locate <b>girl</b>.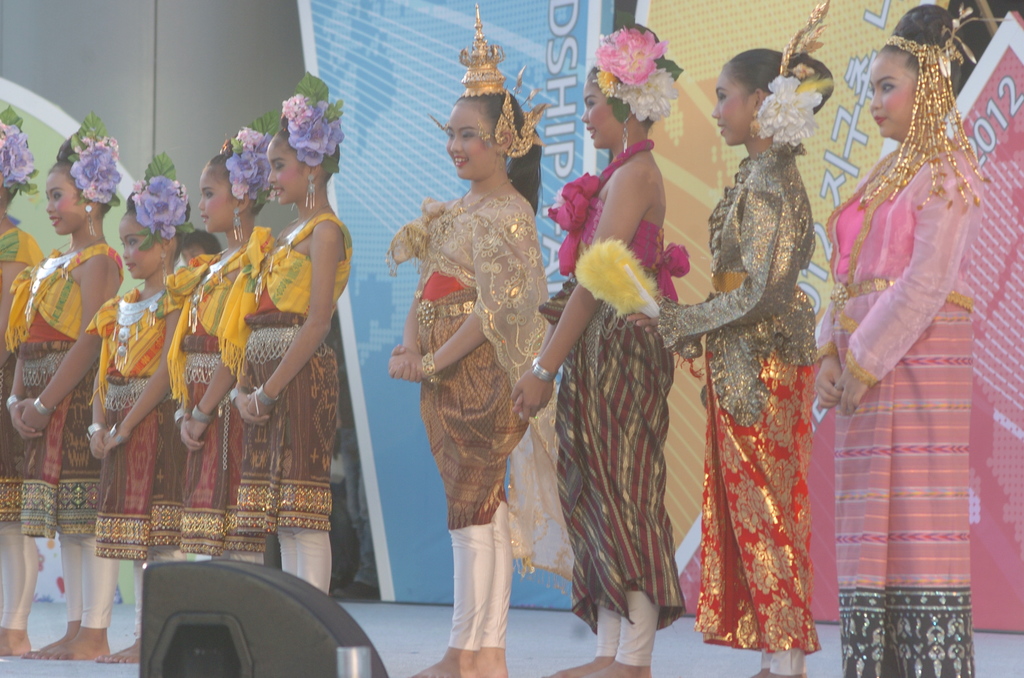
Bounding box: bbox=(0, 115, 37, 652).
